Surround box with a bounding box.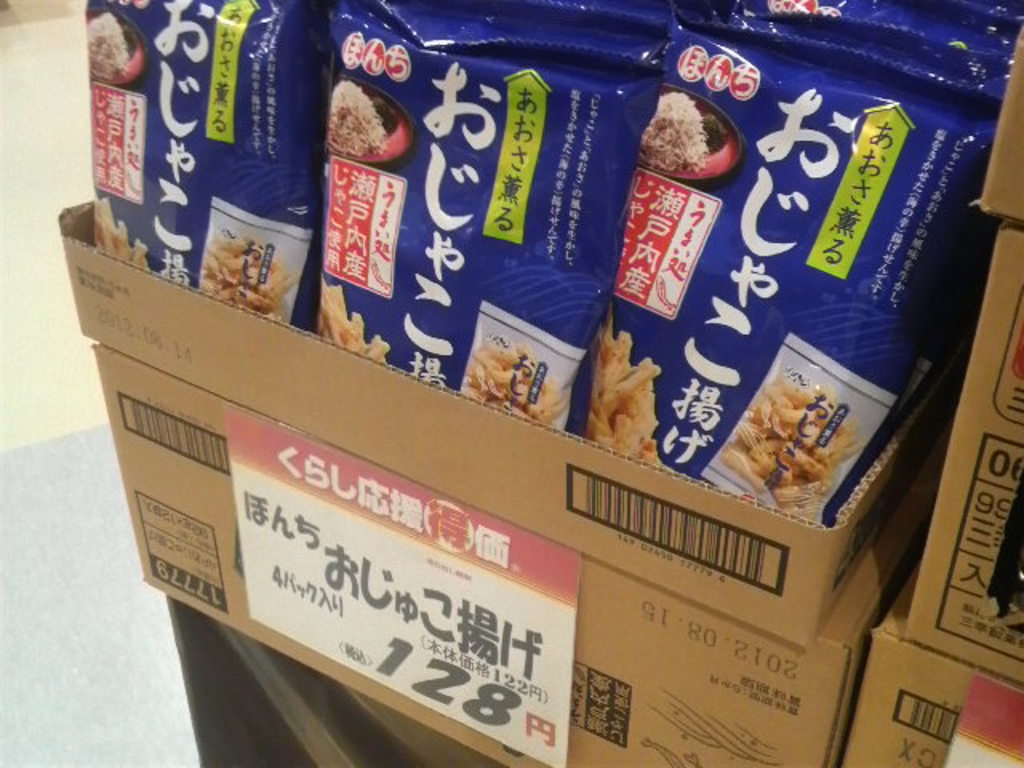
pyautogui.locateOnScreen(902, 221, 1022, 683).
